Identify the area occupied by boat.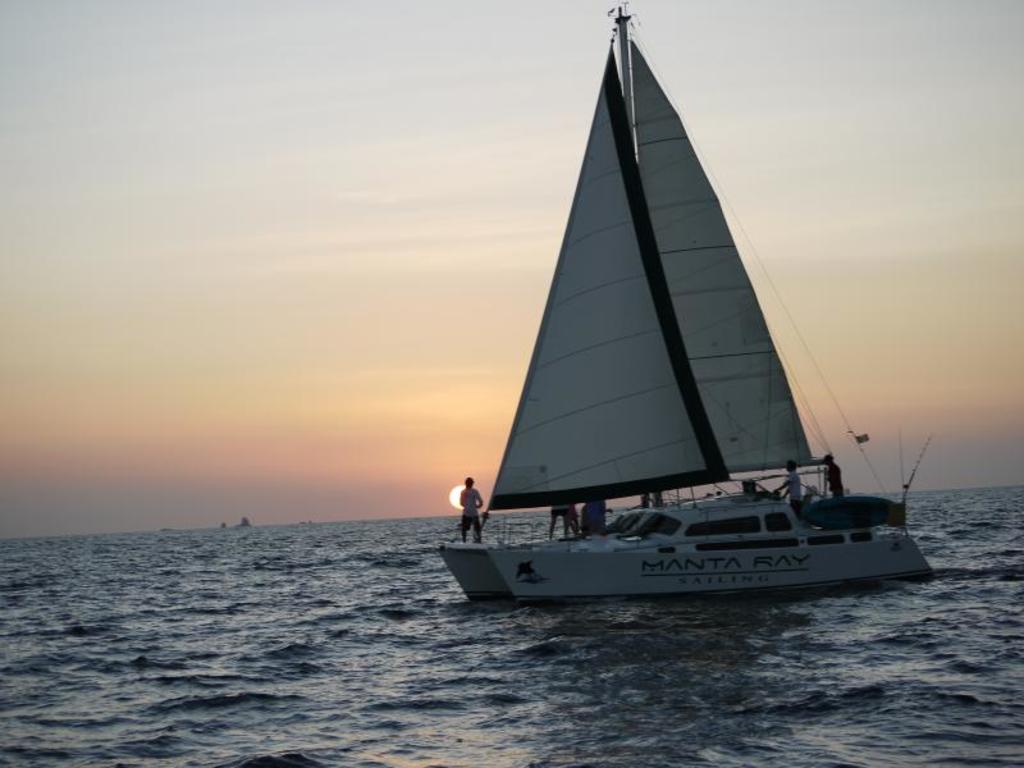
Area: rect(452, 38, 955, 623).
